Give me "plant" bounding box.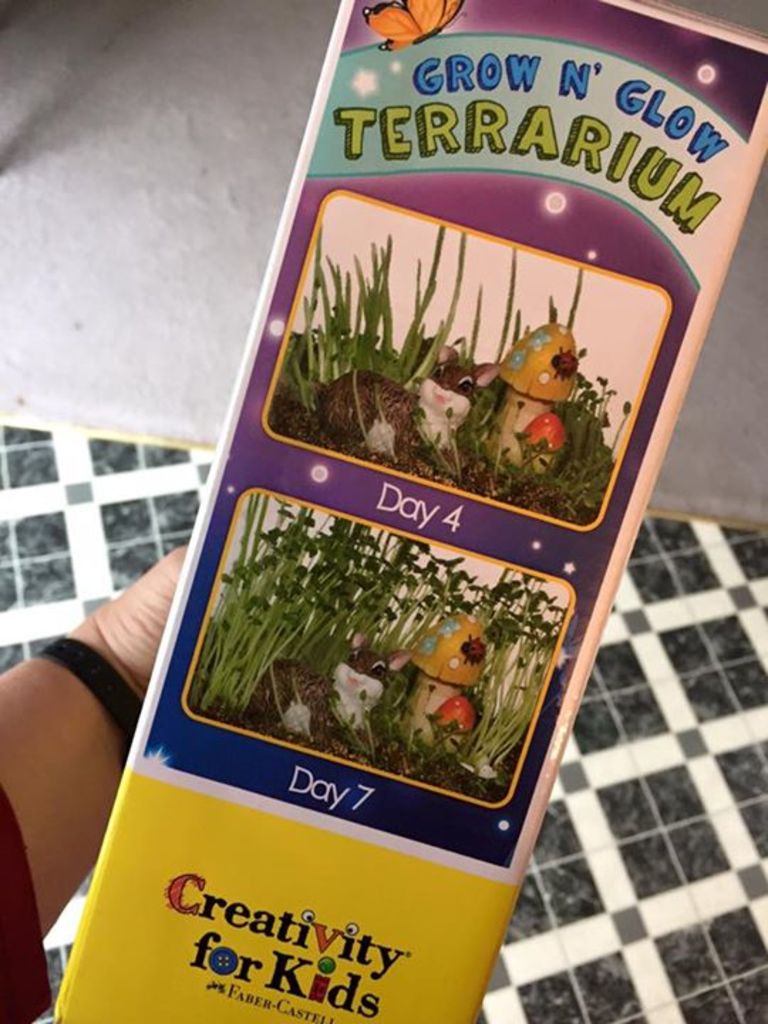
{"x1": 452, "y1": 283, "x2": 482, "y2": 364}.
